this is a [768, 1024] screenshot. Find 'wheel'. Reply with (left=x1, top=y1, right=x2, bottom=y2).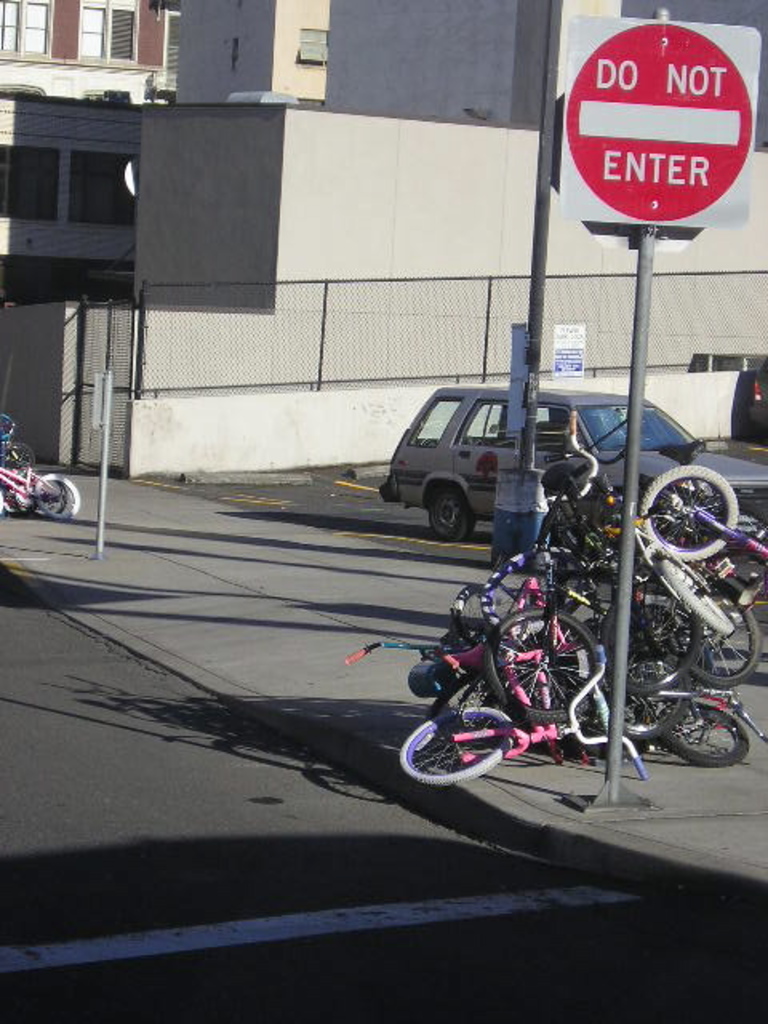
(left=395, top=699, right=523, bottom=786).
